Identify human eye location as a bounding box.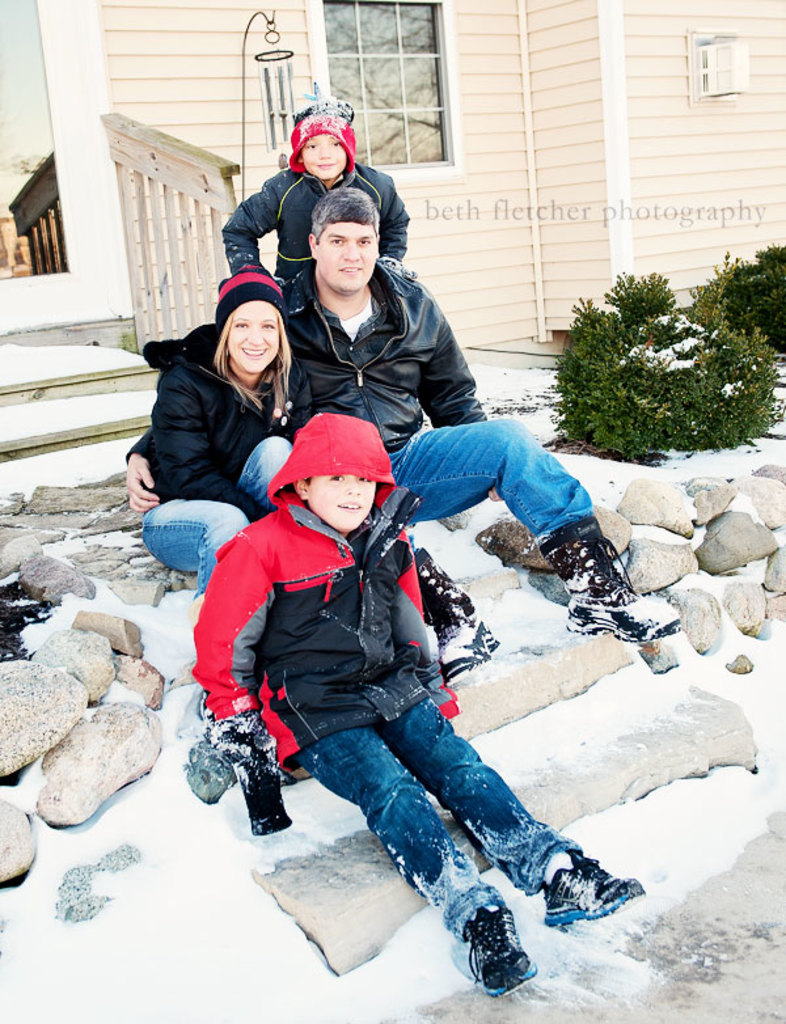
356:473:373:487.
